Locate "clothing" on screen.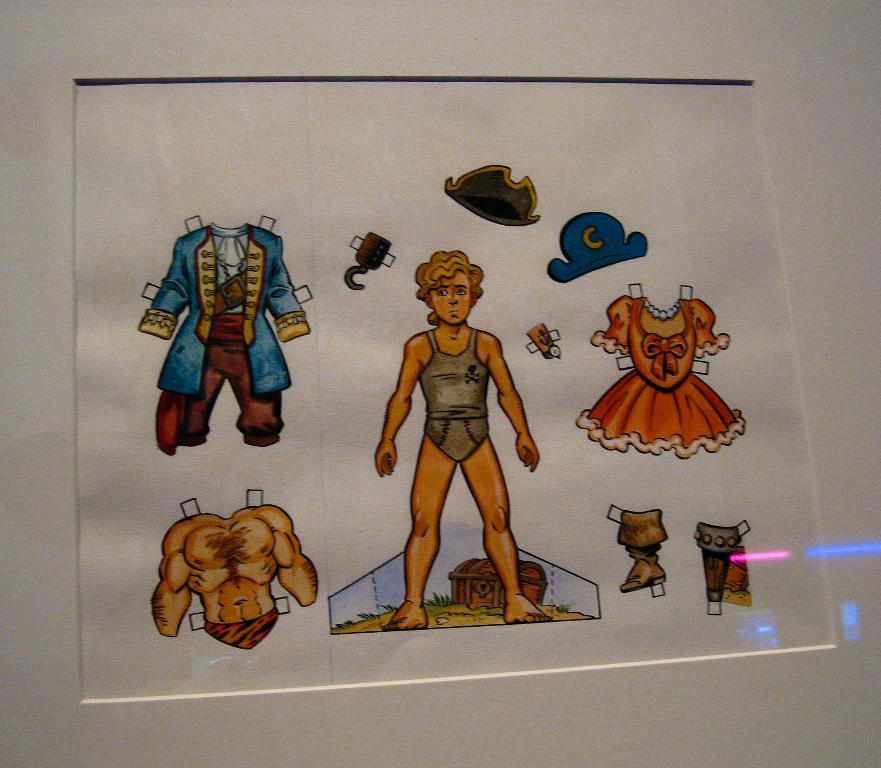
On screen at left=411, top=320, right=490, bottom=462.
